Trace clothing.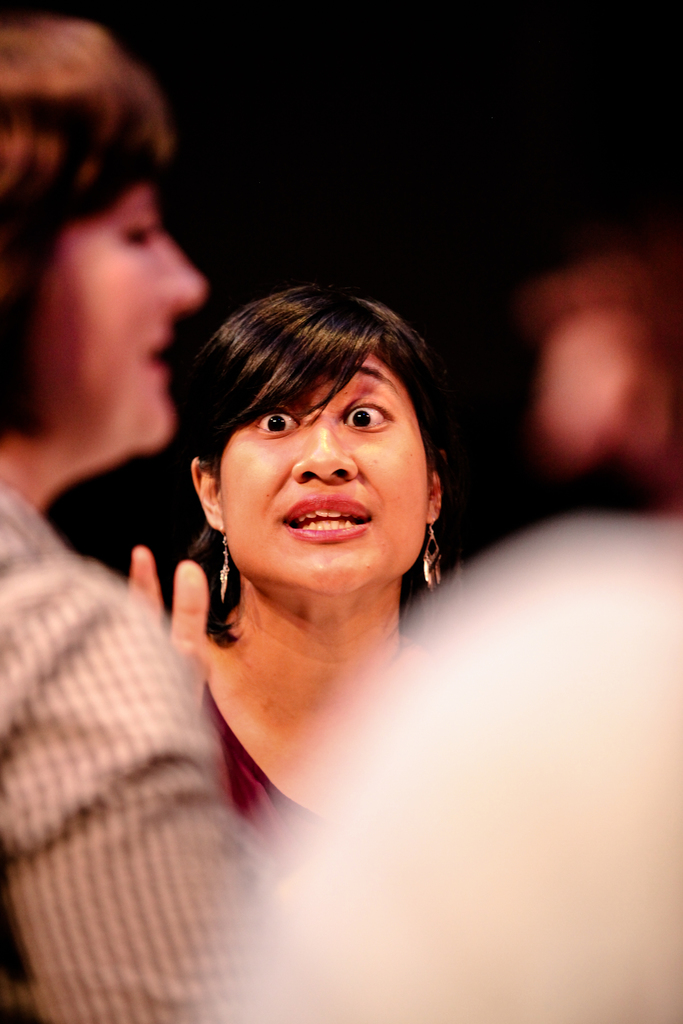
Traced to box=[203, 616, 418, 881].
